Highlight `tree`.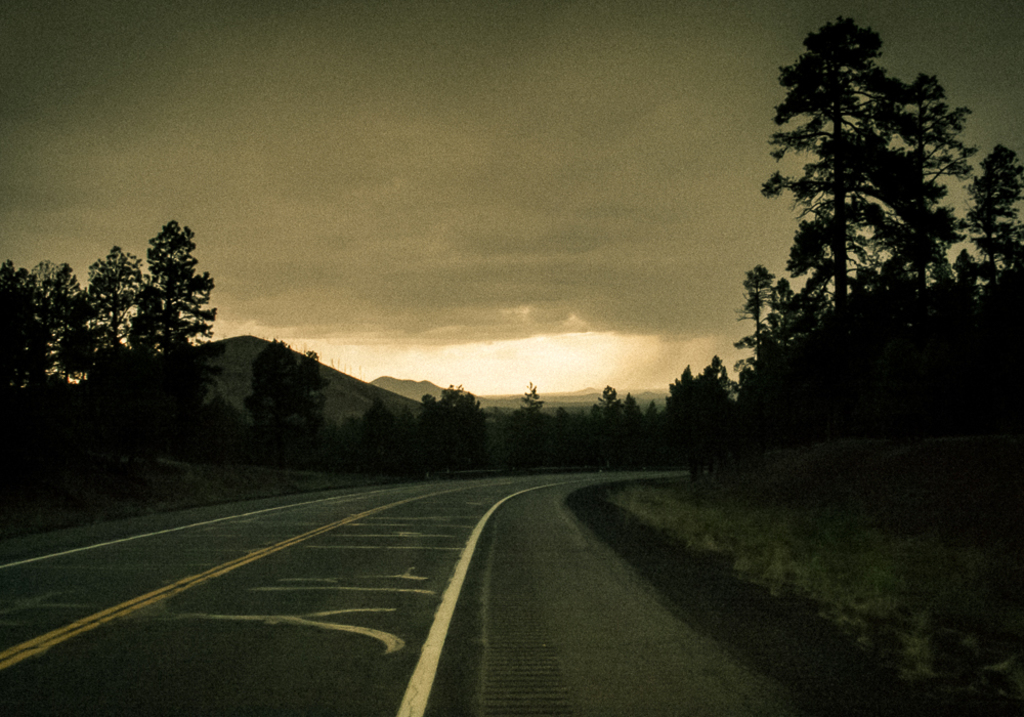
Highlighted region: pyautogui.locateOnScreen(79, 245, 146, 426).
